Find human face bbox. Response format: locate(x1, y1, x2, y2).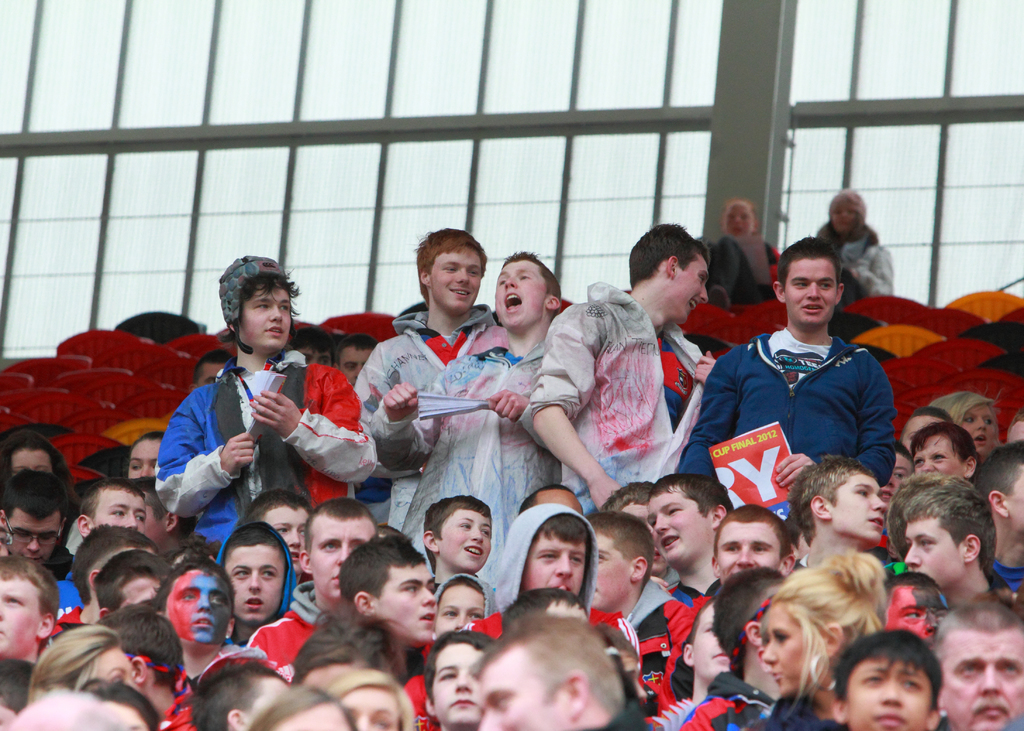
locate(264, 504, 311, 570).
